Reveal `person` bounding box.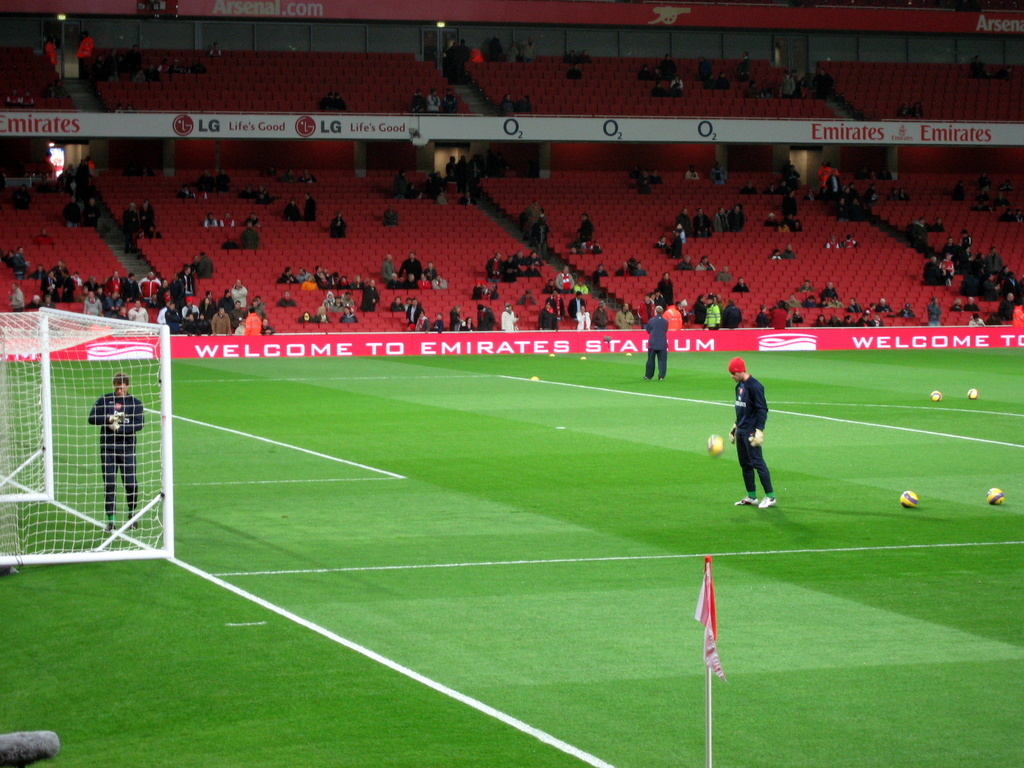
Revealed: 520:38:536:60.
